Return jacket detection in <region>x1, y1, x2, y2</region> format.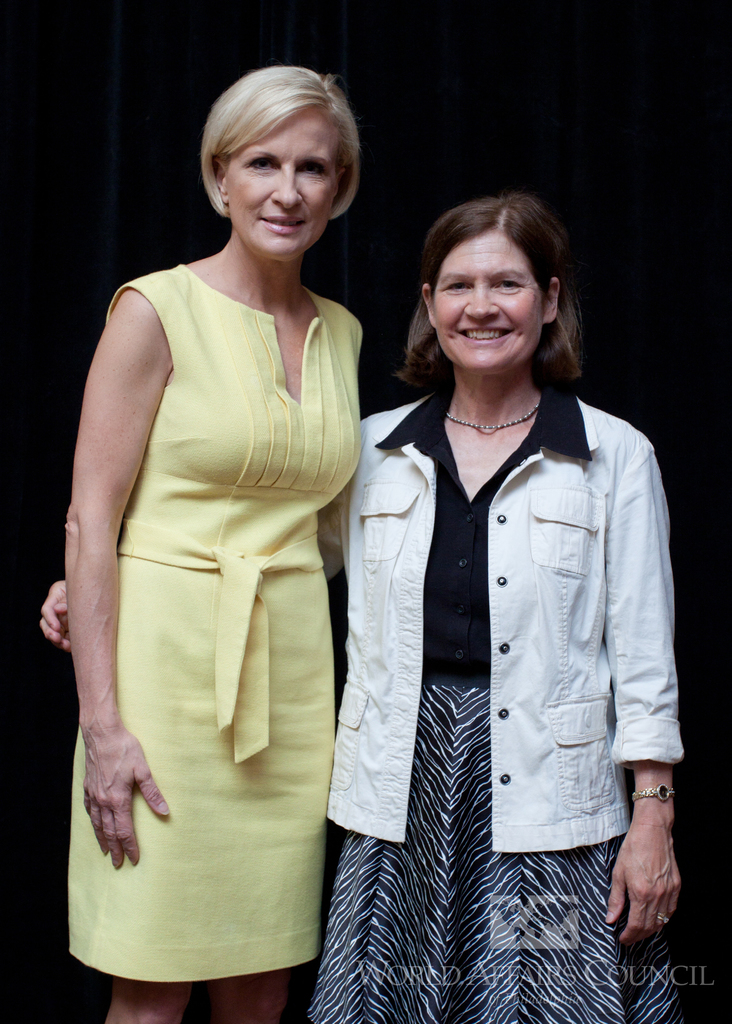
<region>320, 393, 686, 851</region>.
